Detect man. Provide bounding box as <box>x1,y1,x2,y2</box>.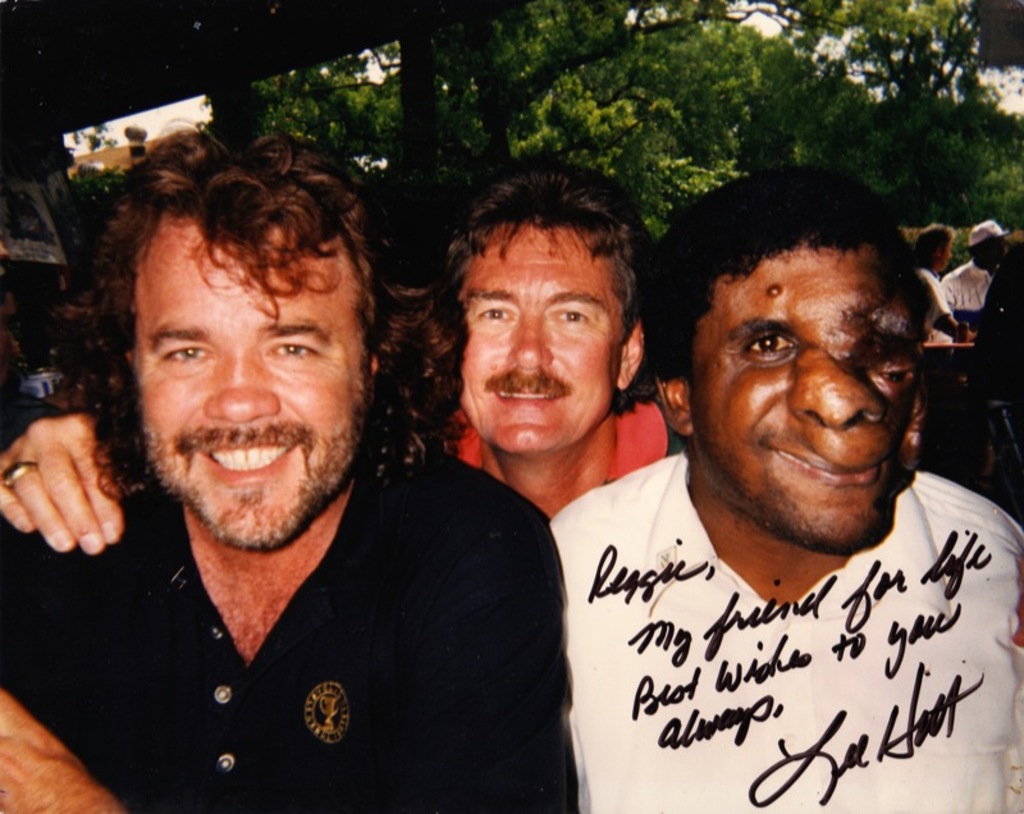
<box>552,164,1023,813</box>.
